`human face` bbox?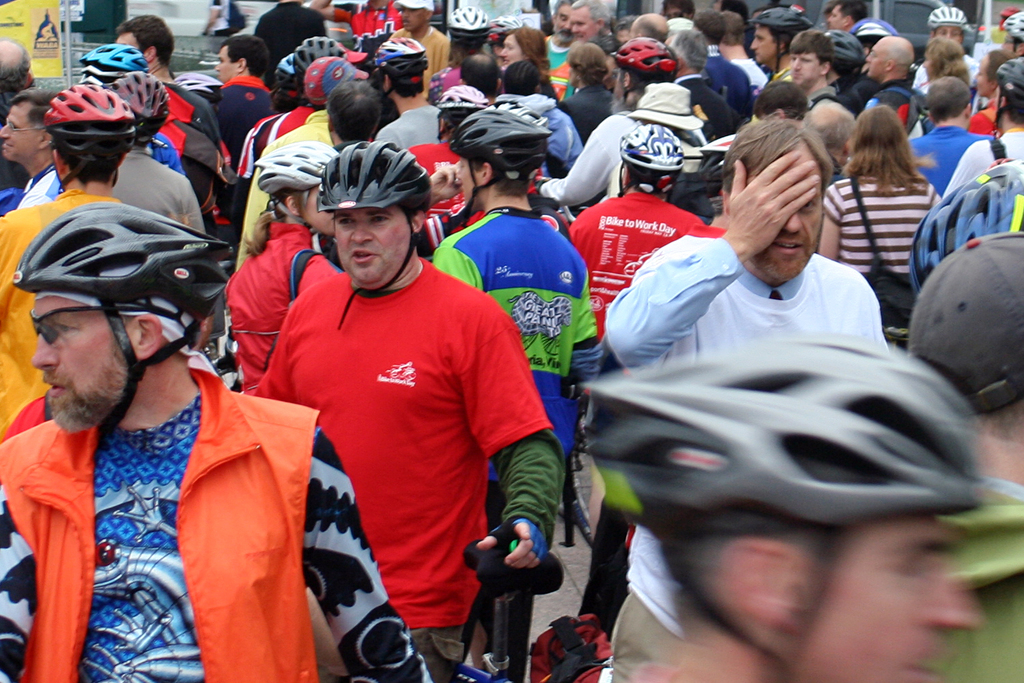
locate(754, 144, 822, 280)
